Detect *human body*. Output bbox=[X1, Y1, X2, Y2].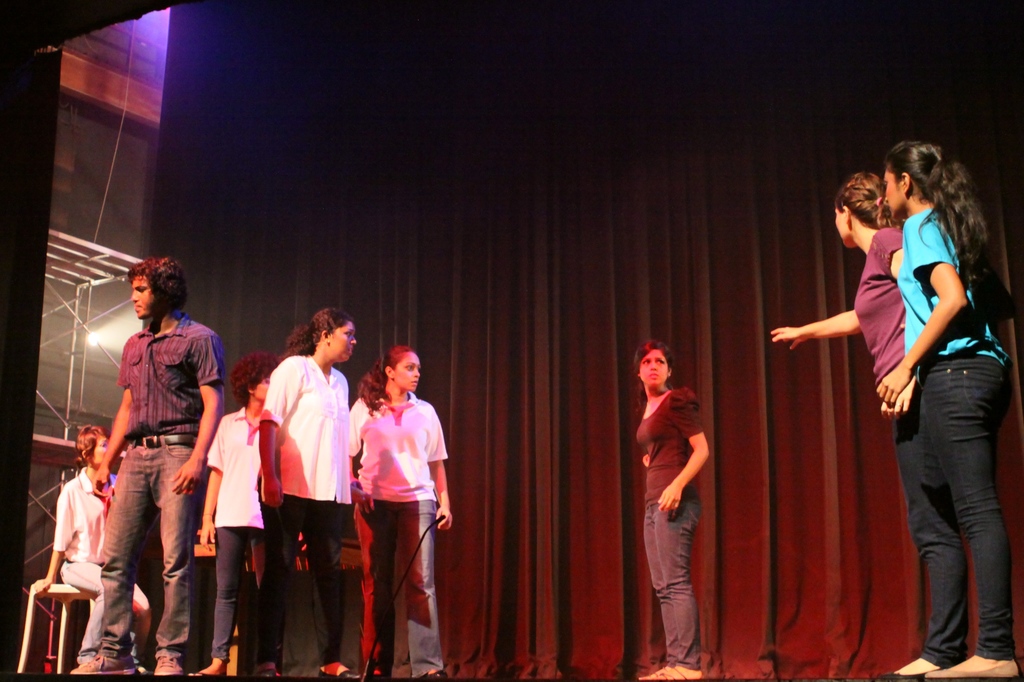
bbox=[349, 338, 451, 679].
